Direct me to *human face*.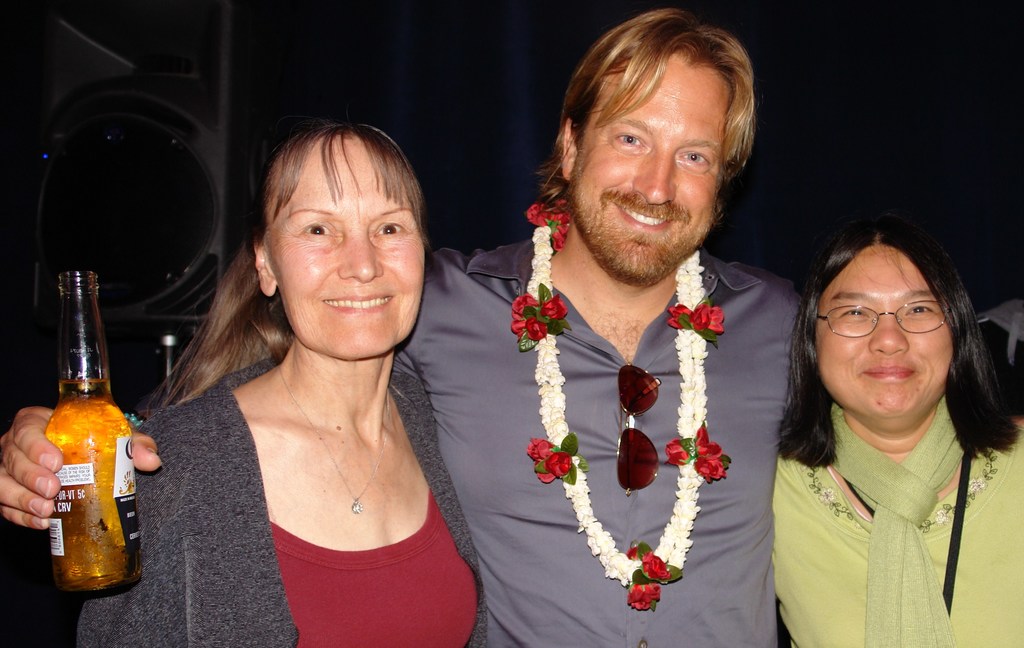
Direction: <bbox>566, 55, 719, 281</bbox>.
